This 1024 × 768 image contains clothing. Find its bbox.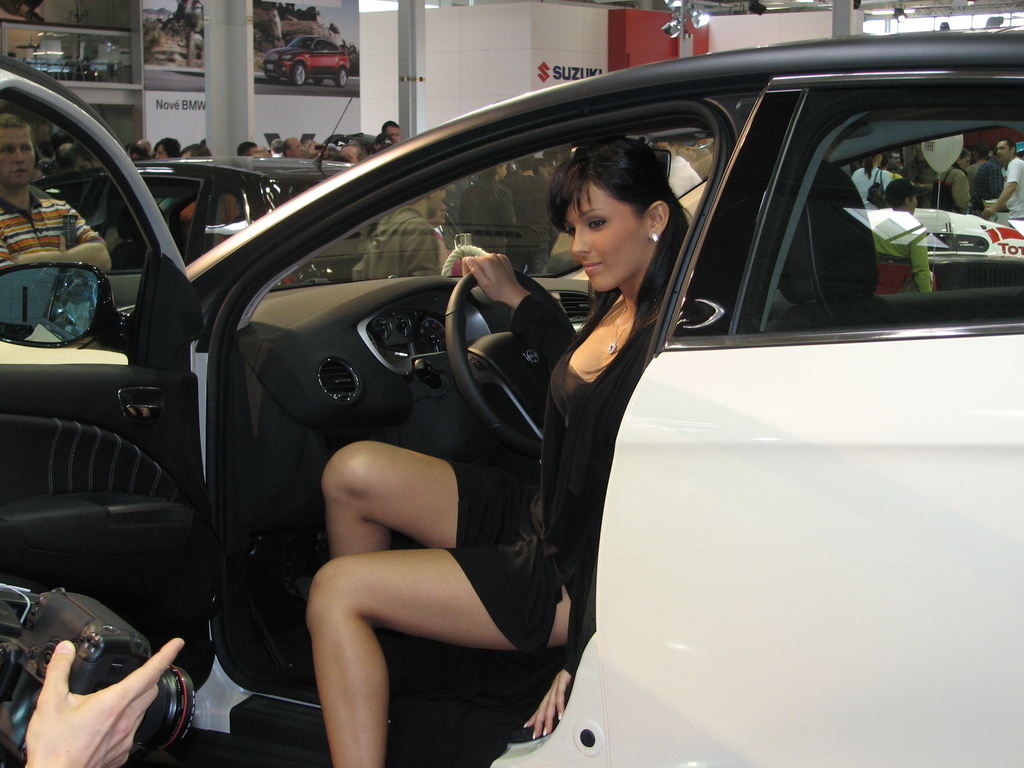
(left=242, top=322, right=625, bottom=684).
